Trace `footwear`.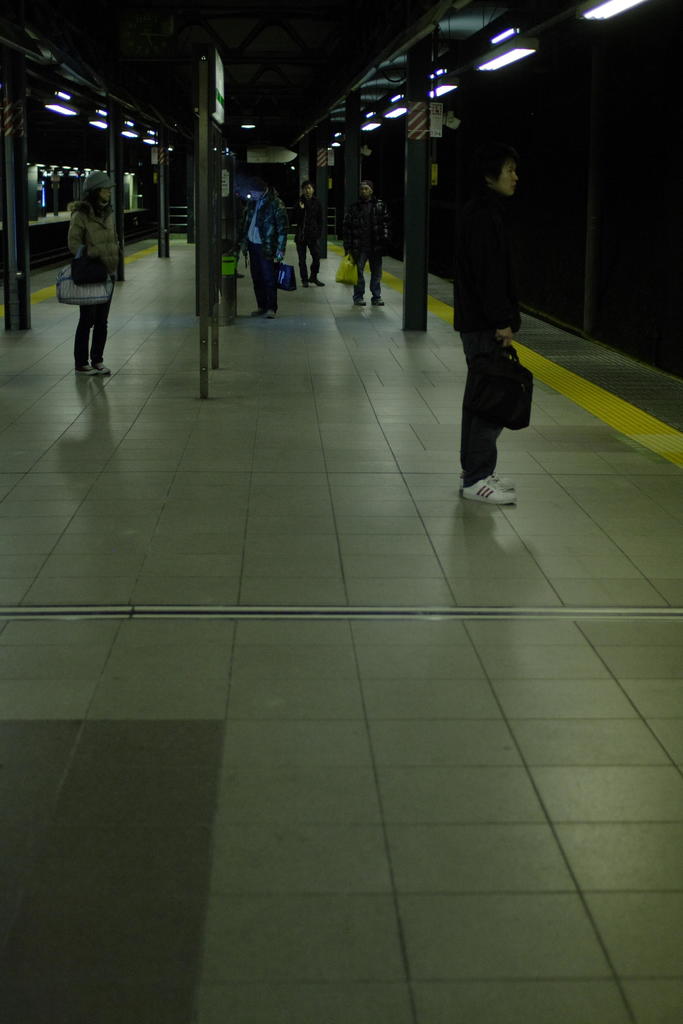
Traced to pyautogui.locateOnScreen(371, 296, 385, 304).
